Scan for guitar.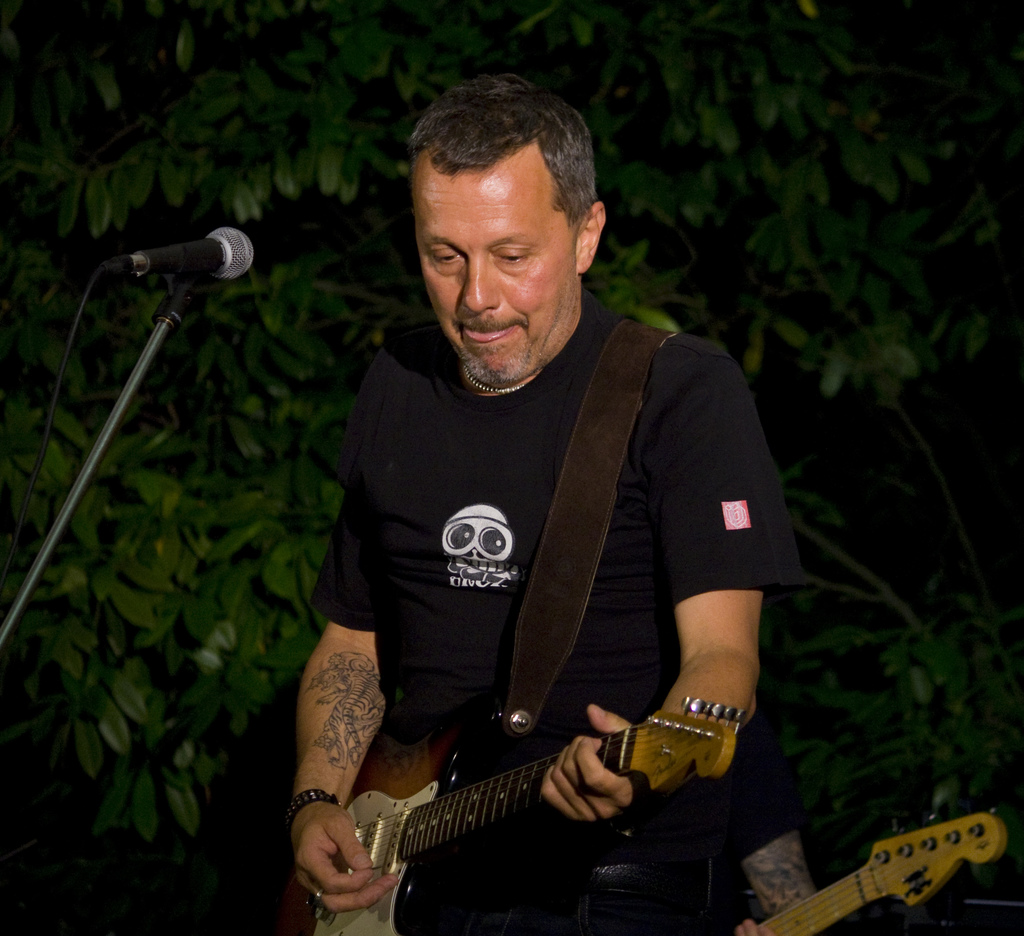
Scan result: <region>720, 805, 1023, 935</region>.
